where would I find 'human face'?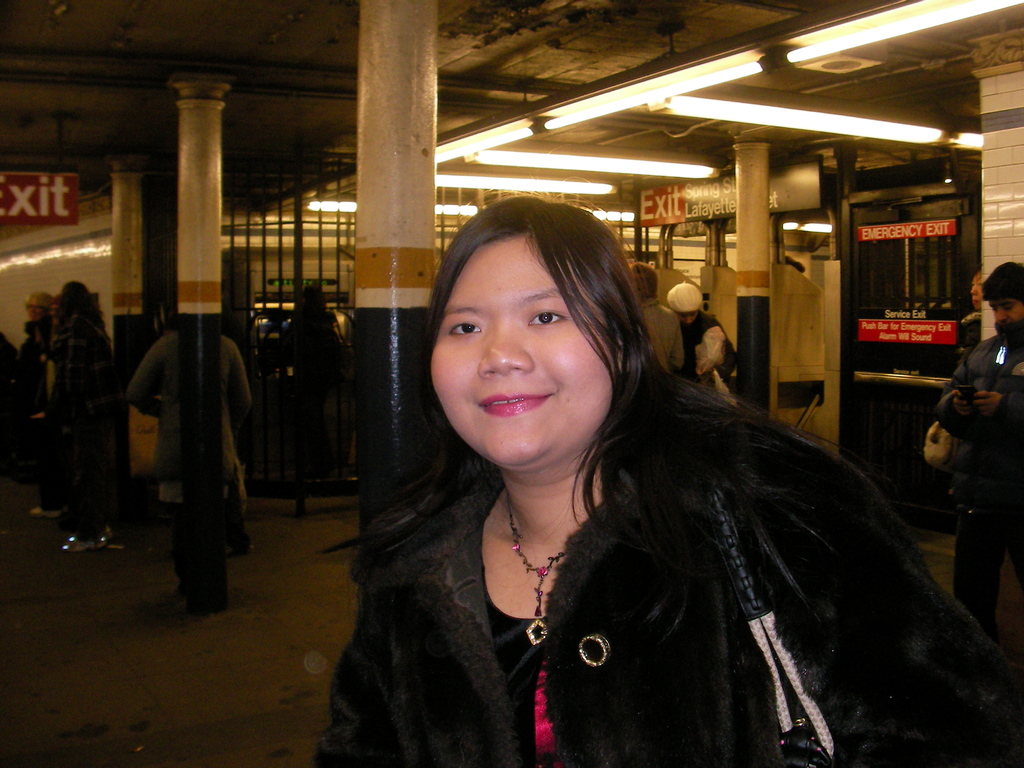
At box=[50, 304, 56, 336].
